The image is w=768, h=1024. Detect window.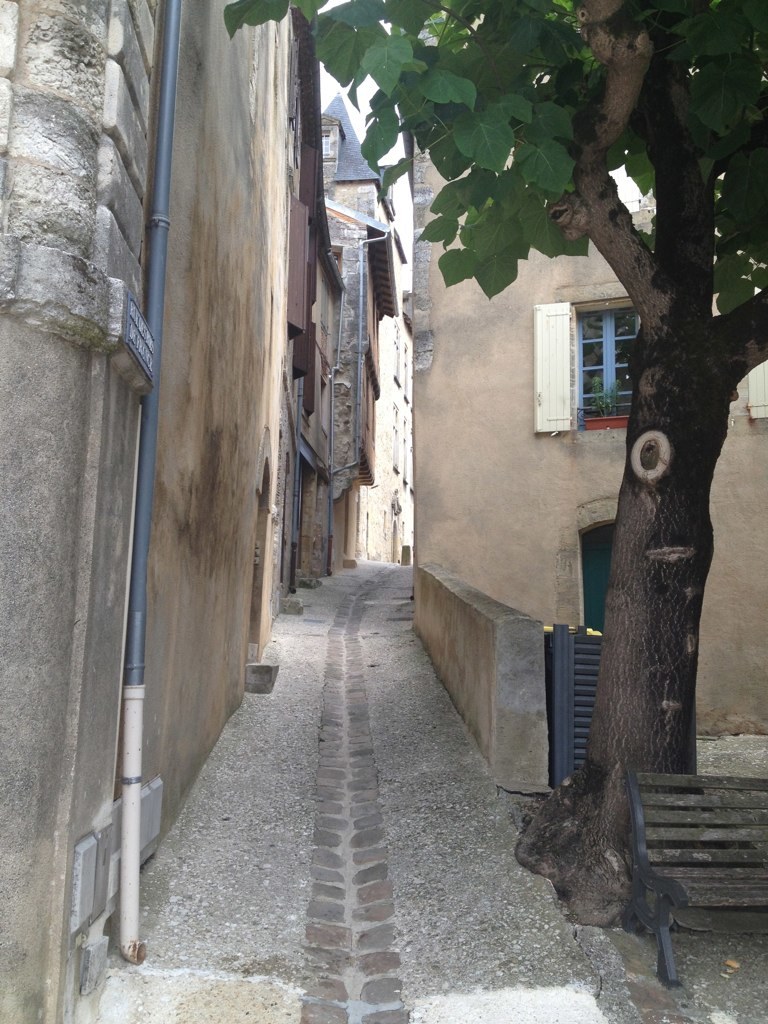
Detection: l=576, t=300, r=639, b=426.
